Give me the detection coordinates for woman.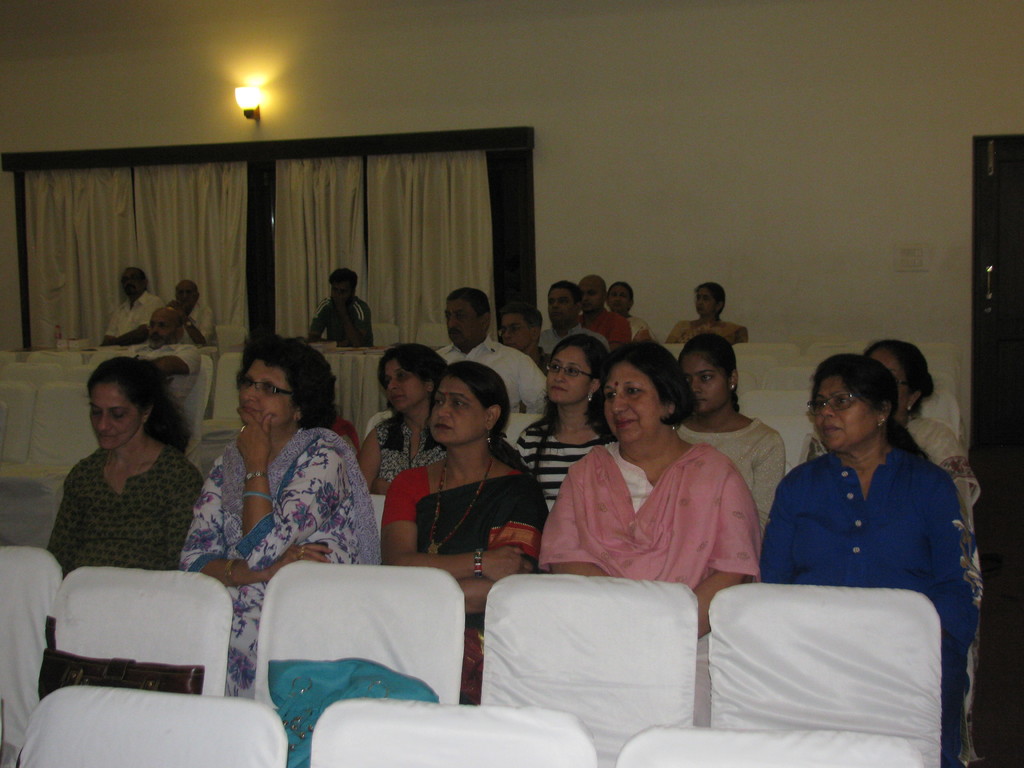
Rect(175, 330, 390, 696).
